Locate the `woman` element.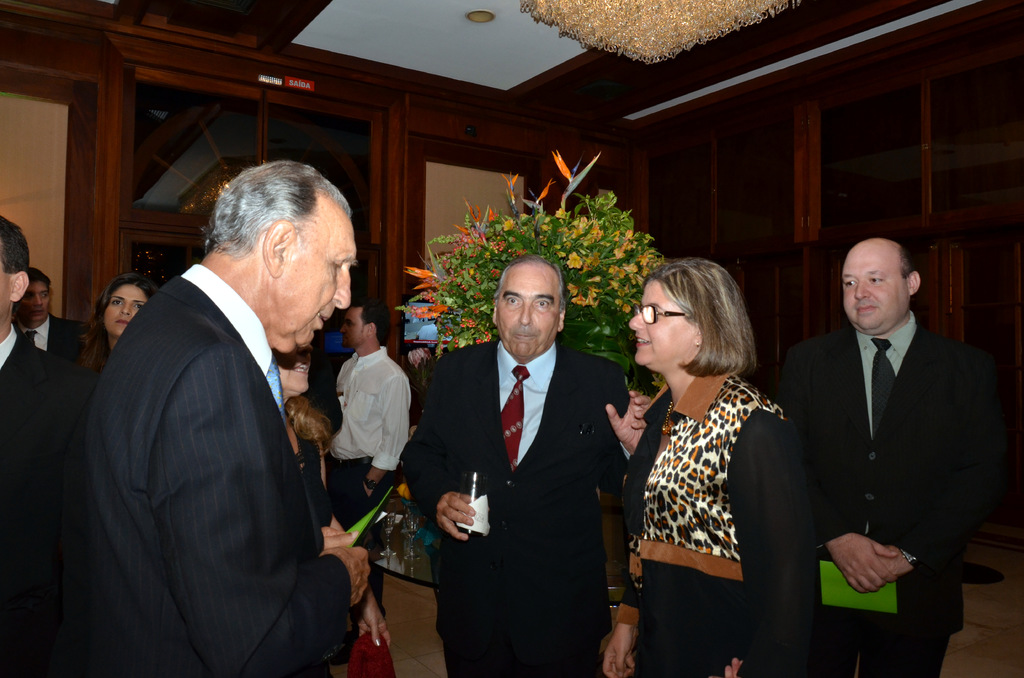
Element bbox: locate(612, 250, 804, 667).
